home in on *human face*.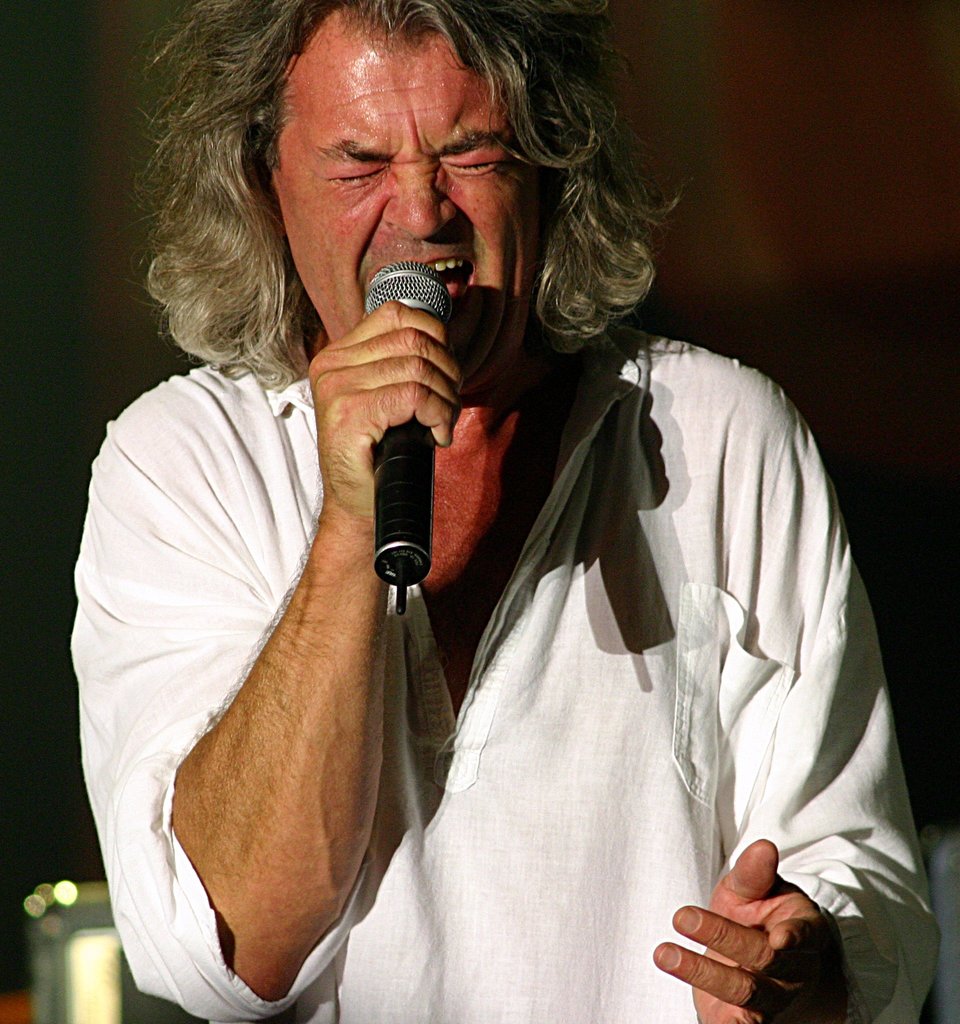
Homed in at 275/12/547/415.
